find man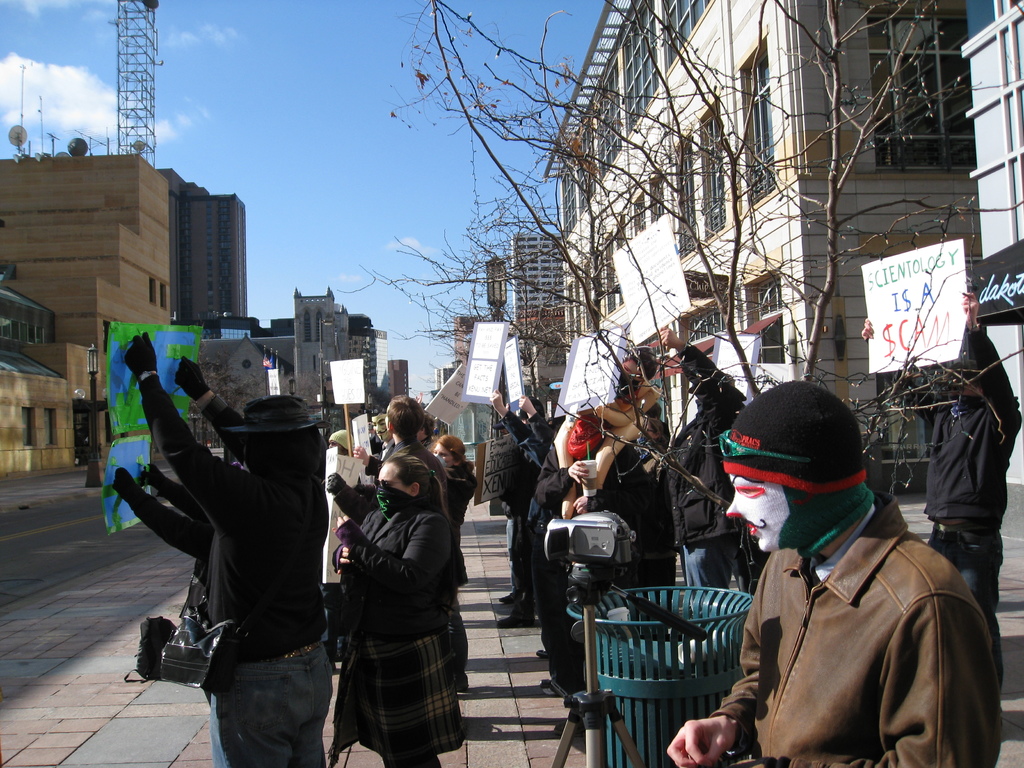
pyautogui.locateOnScreen(329, 428, 351, 458)
